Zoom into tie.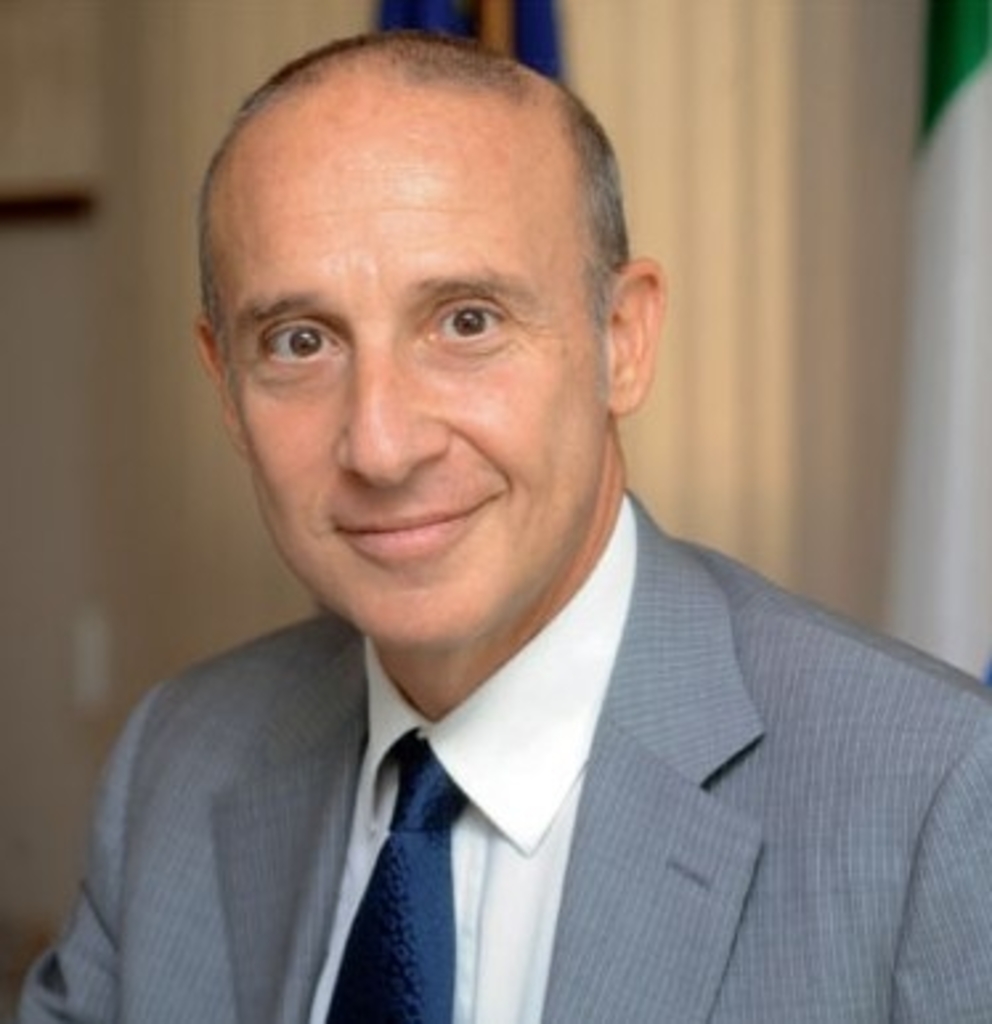
Zoom target: 313,732,472,1021.
